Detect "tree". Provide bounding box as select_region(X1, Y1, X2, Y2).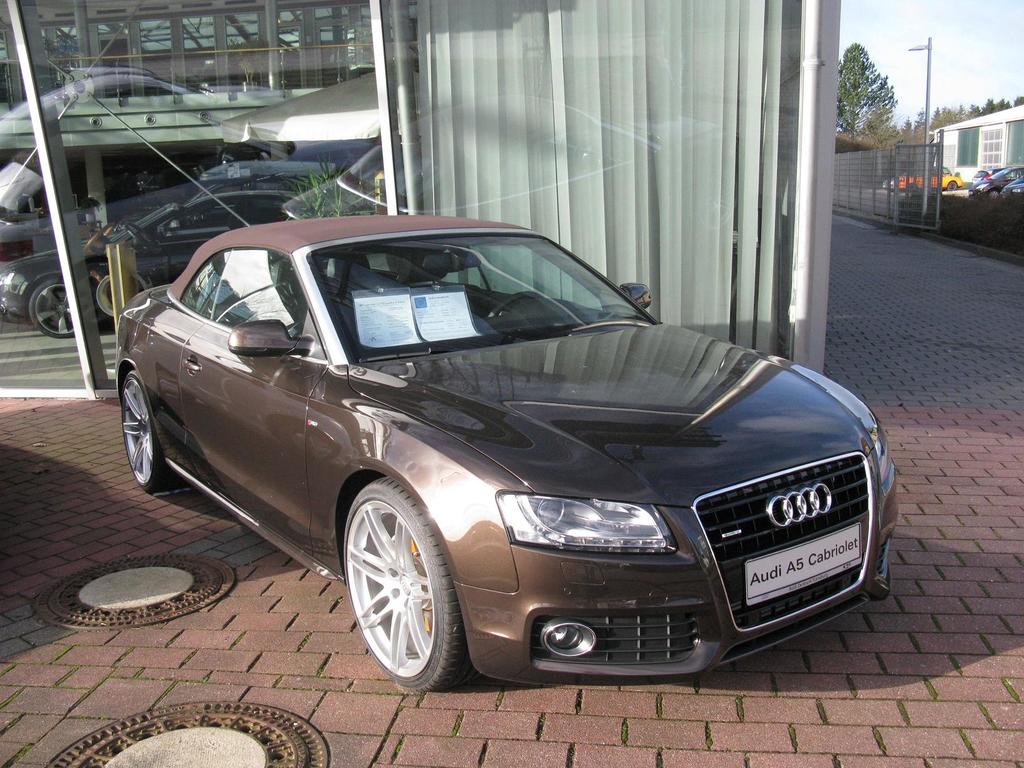
select_region(1002, 90, 1023, 113).
